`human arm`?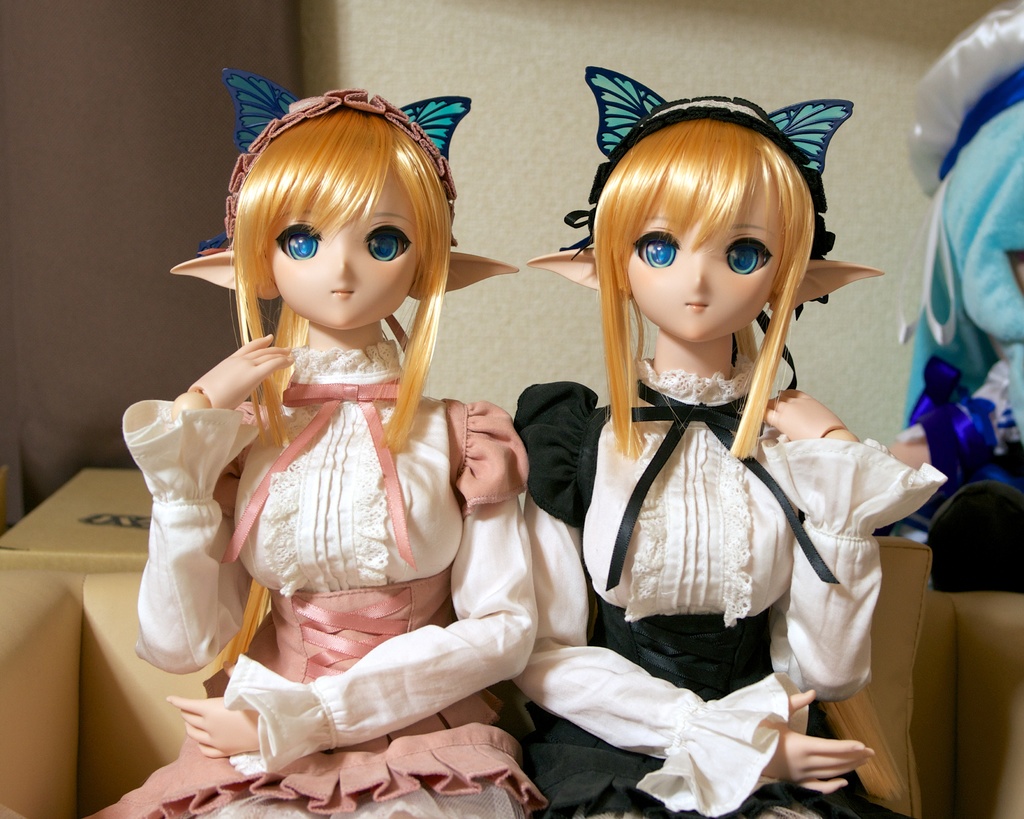
bbox=(890, 397, 1023, 505)
